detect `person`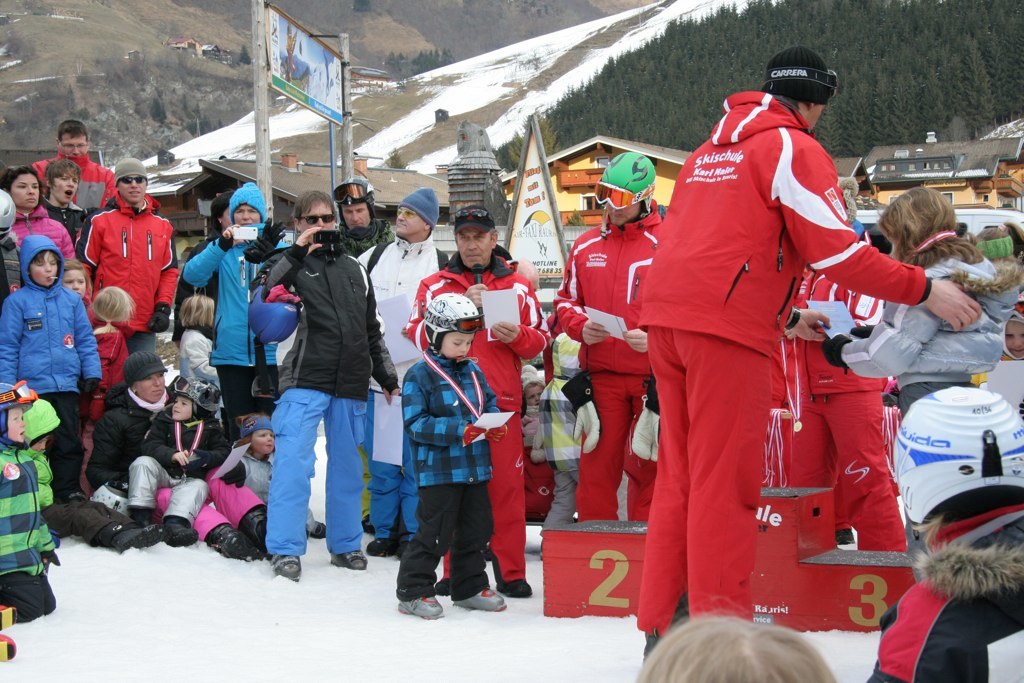
BBox(0, 374, 51, 656)
